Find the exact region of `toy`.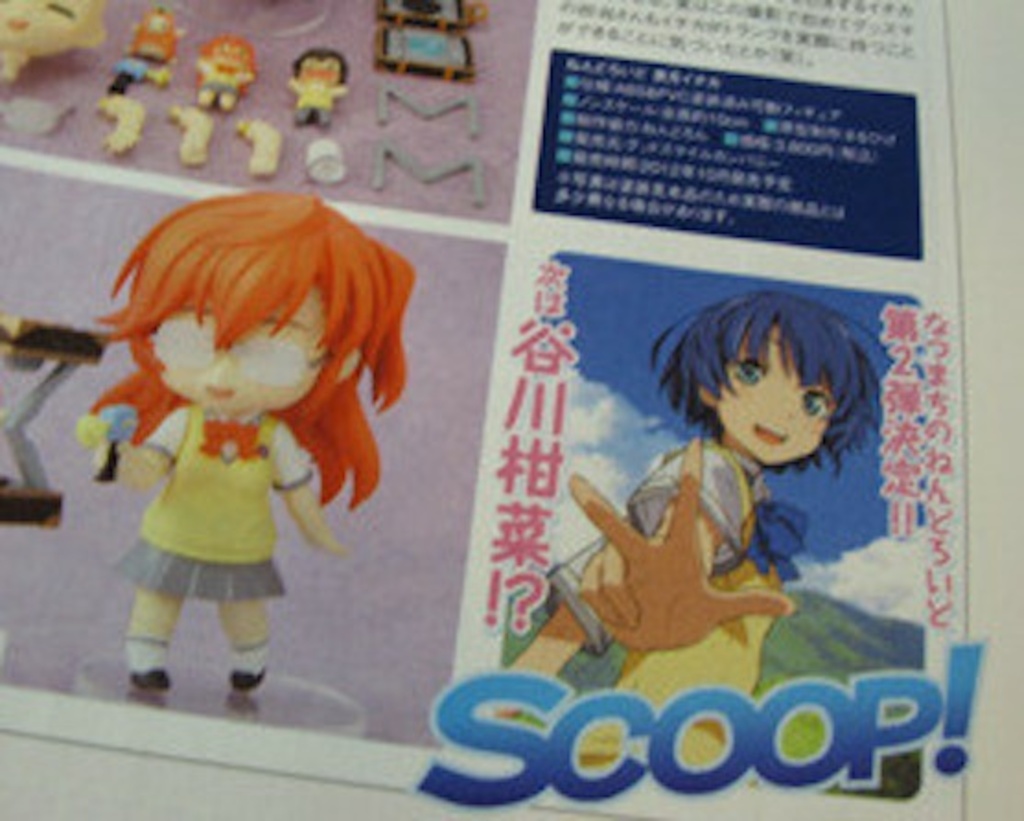
Exact region: <bbox>282, 55, 339, 125</bbox>.
